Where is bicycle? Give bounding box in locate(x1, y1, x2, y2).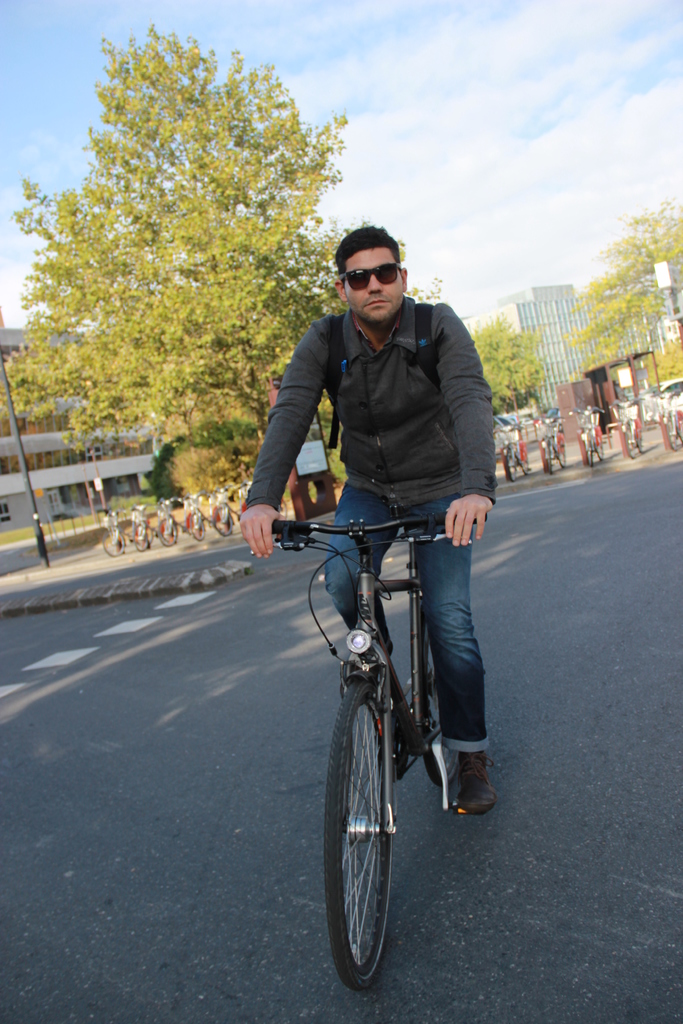
locate(164, 494, 172, 547).
